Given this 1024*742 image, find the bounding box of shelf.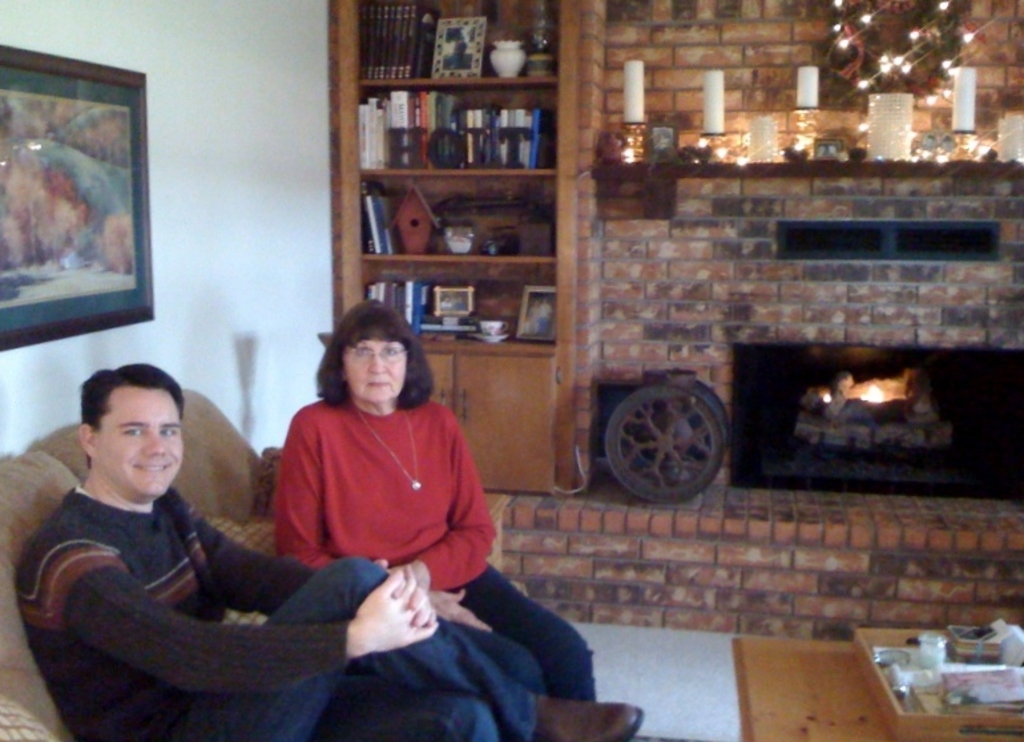
(left=310, top=0, right=604, bottom=398).
